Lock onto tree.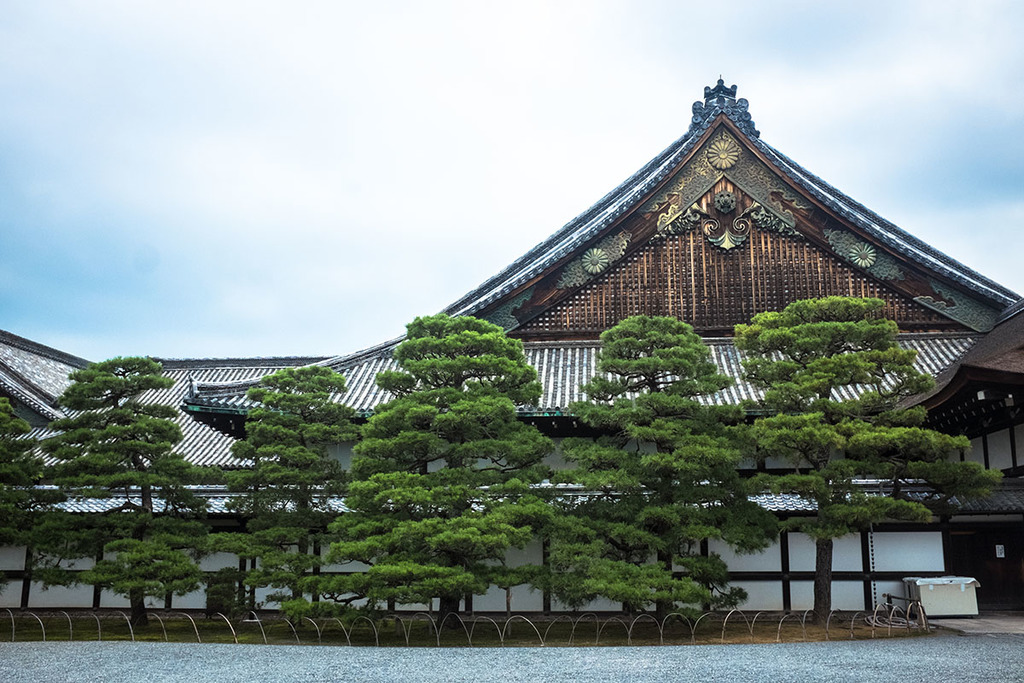
Locked: bbox(696, 289, 993, 627).
